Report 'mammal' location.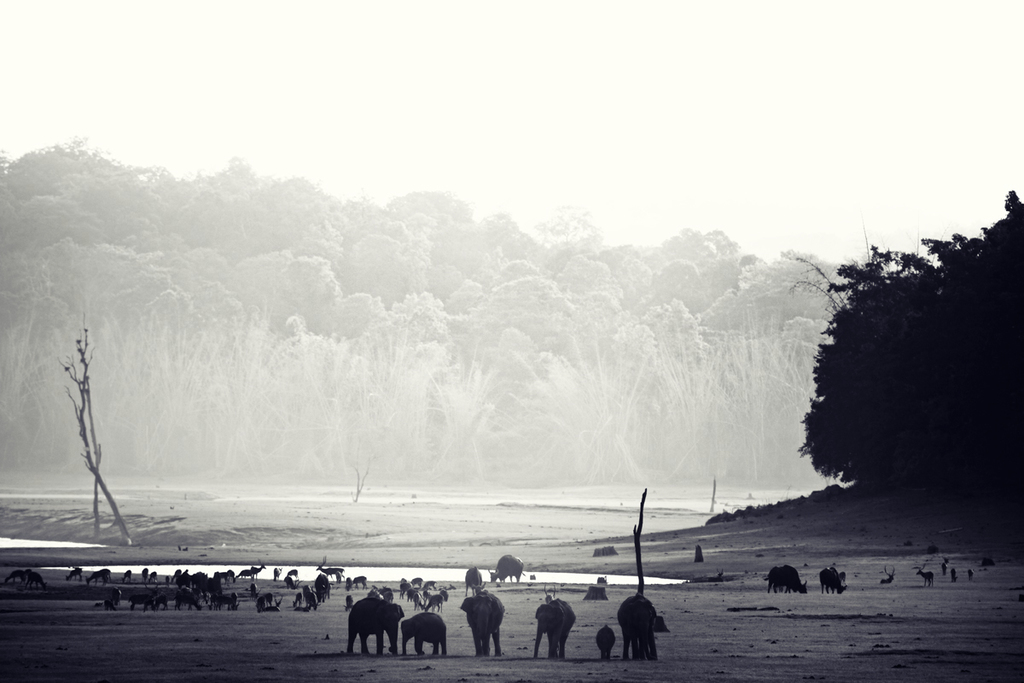
Report: 820:565:847:594.
